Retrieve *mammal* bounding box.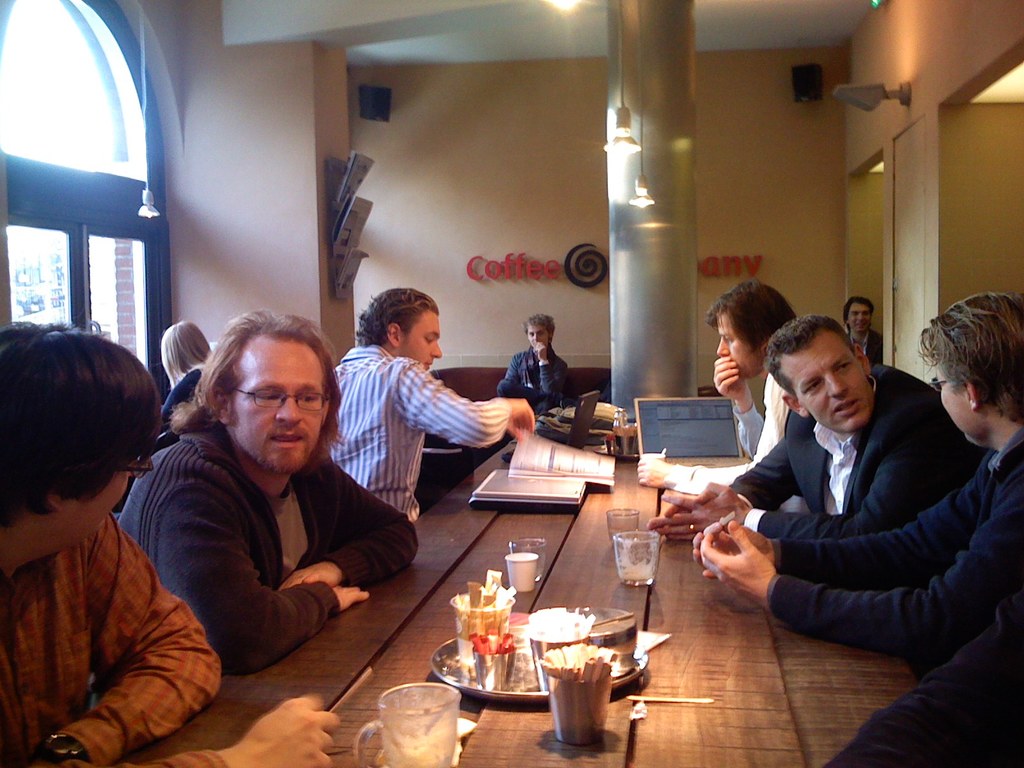
Bounding box: Rect(820, 584, 1020, 767).
